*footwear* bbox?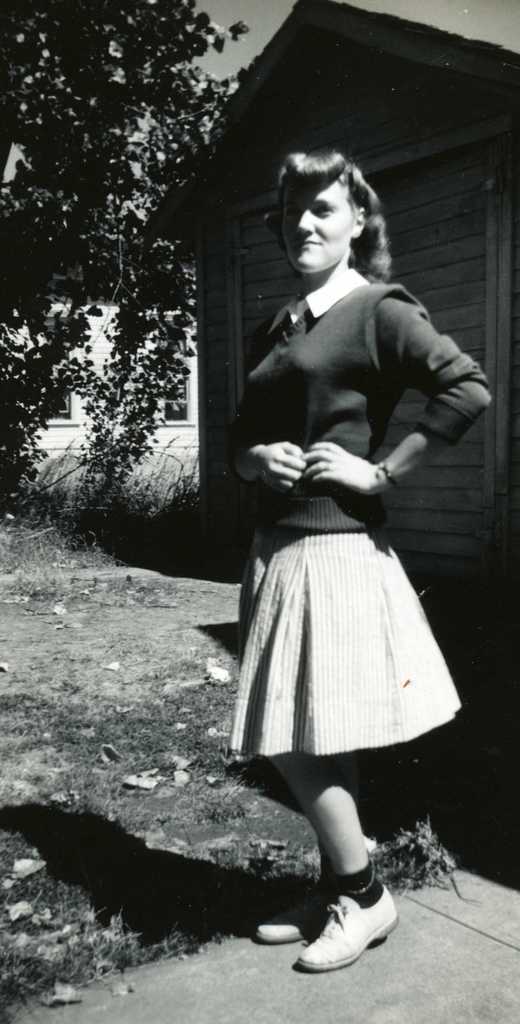
x1=258, y1=855, x2=341, y2=953
